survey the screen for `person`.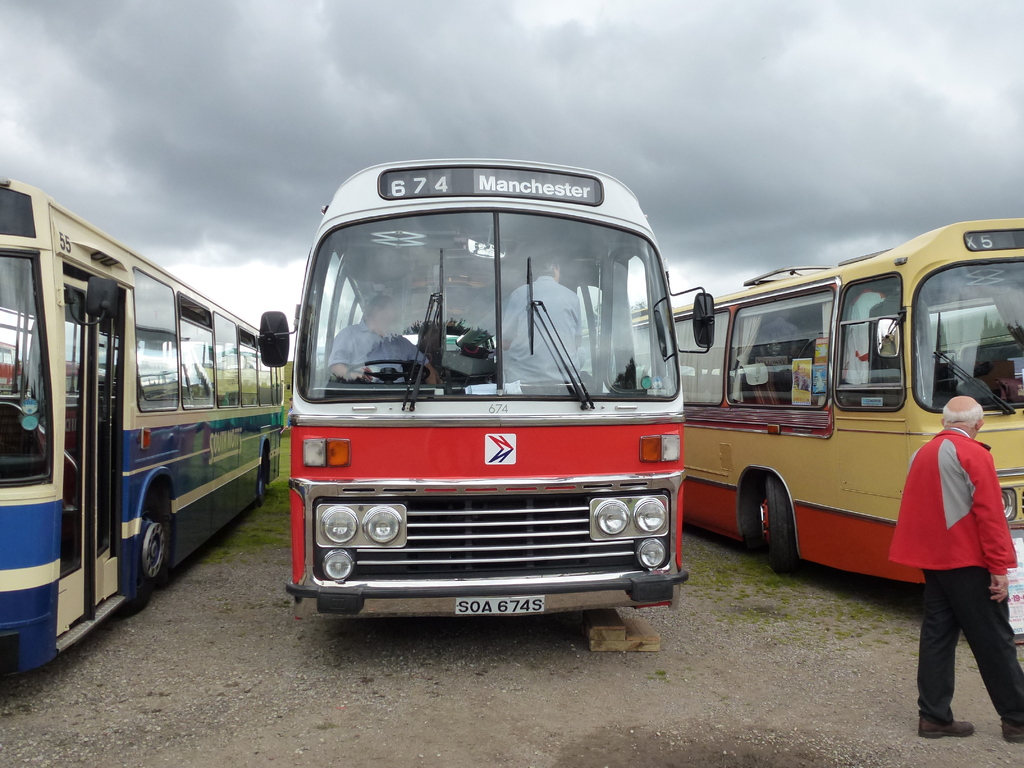
Survey found: <box>328,294,428,378</box>.
